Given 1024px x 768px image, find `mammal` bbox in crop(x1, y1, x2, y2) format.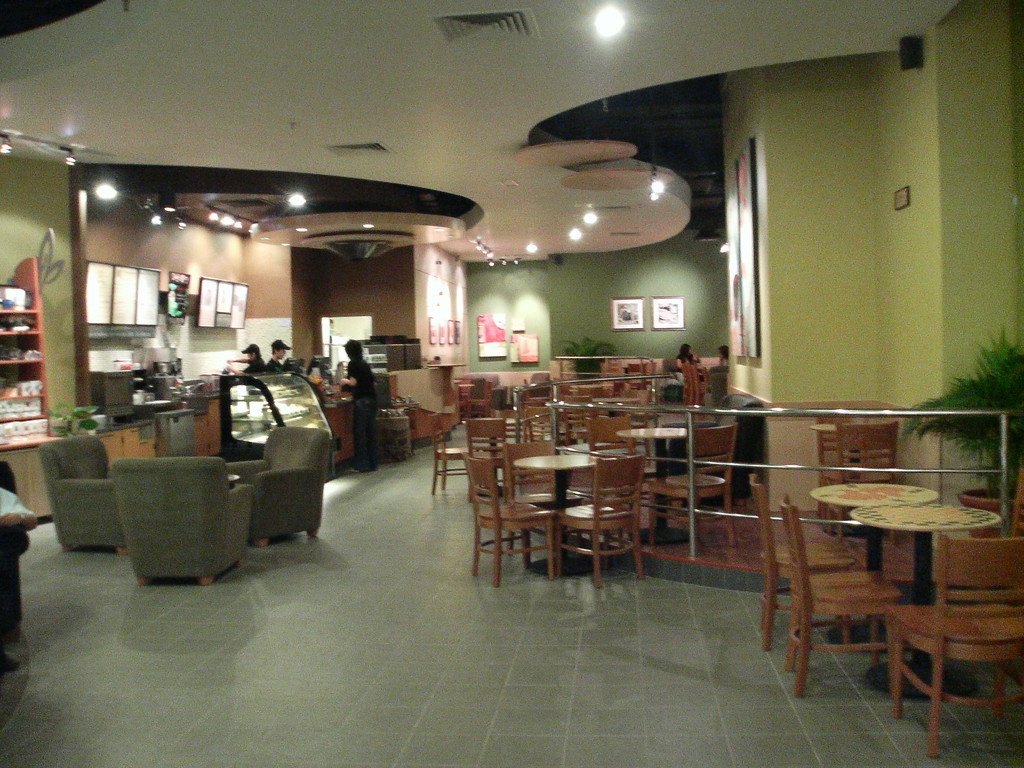
crop(0, 480, 36, 570).
